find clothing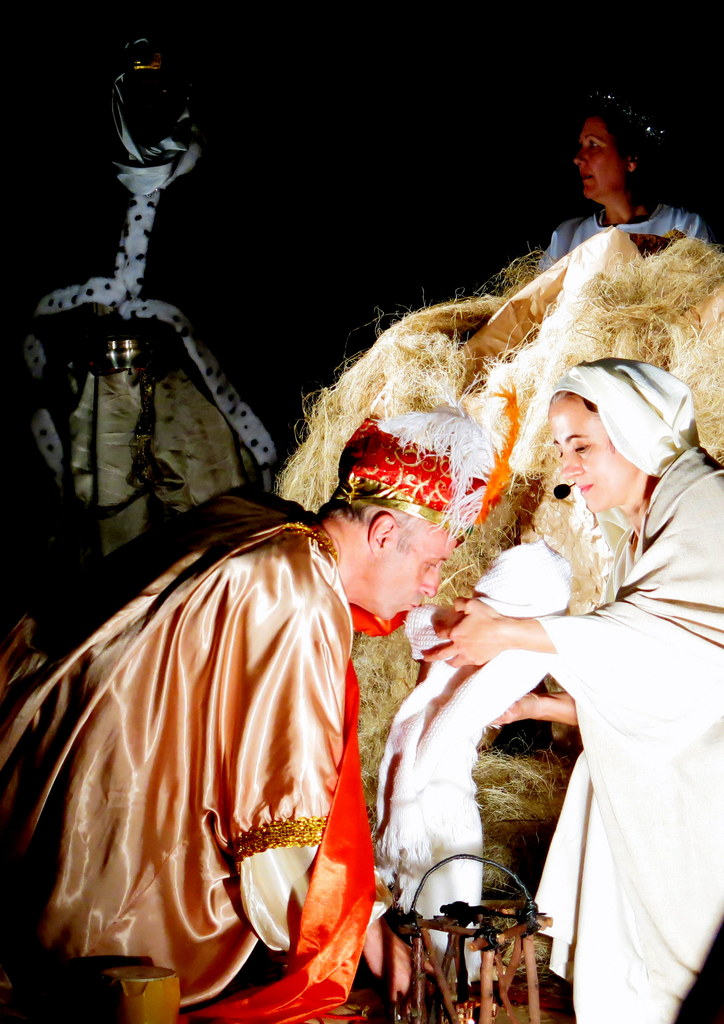
x1=451 y1=442 x2=708 y2=989
